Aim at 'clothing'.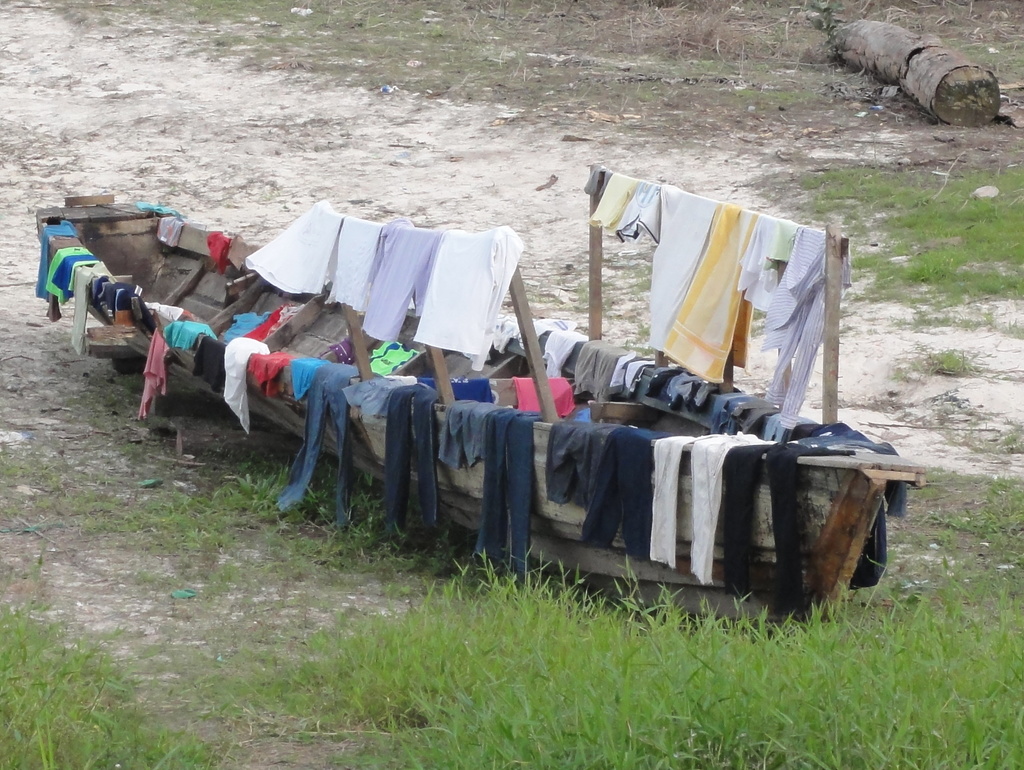
Aimed at (245, 349, 306, 387).
